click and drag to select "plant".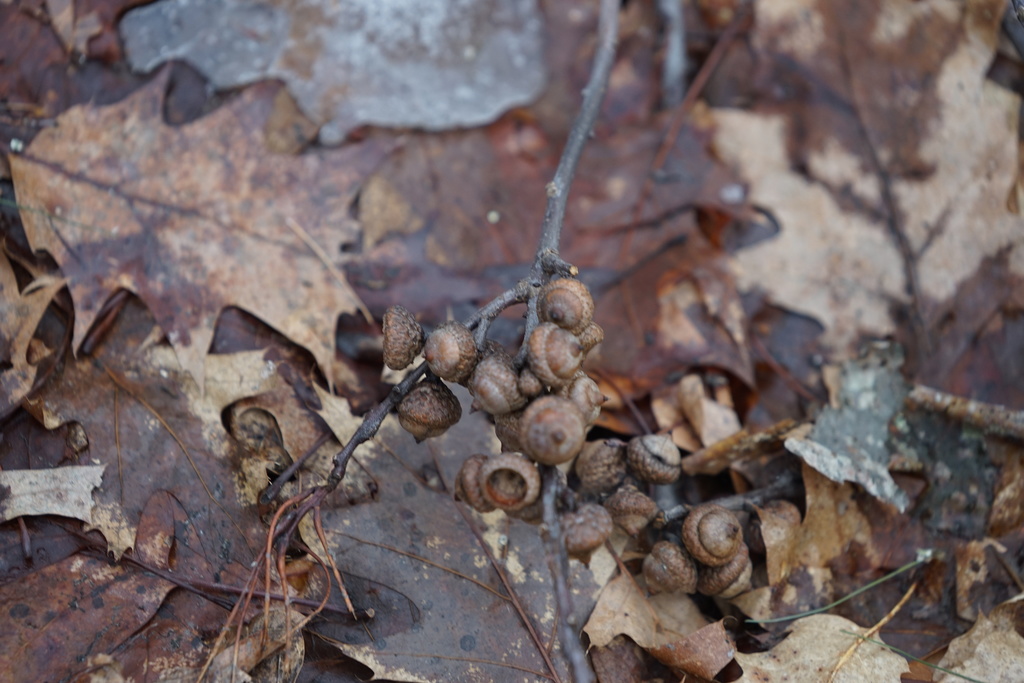
Selection: crop(195, 0, 619, 682).
